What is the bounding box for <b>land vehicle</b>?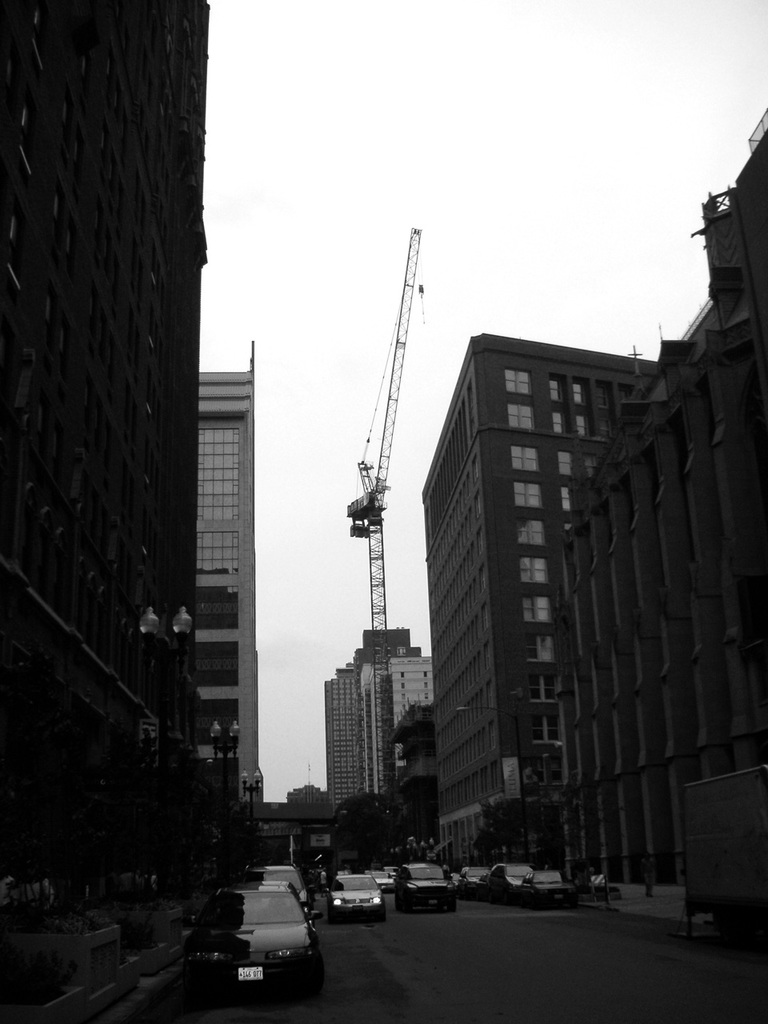
(187, 858, 332, 1003).
